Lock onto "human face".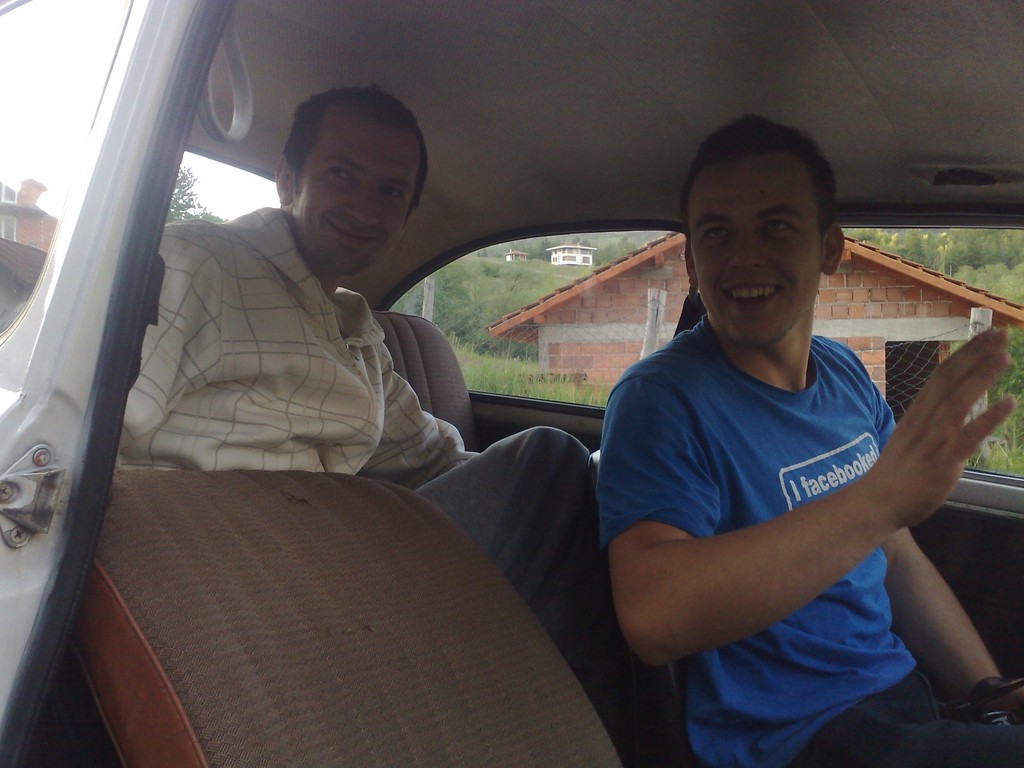
Locked: detection(699, 125, 835, 344).
